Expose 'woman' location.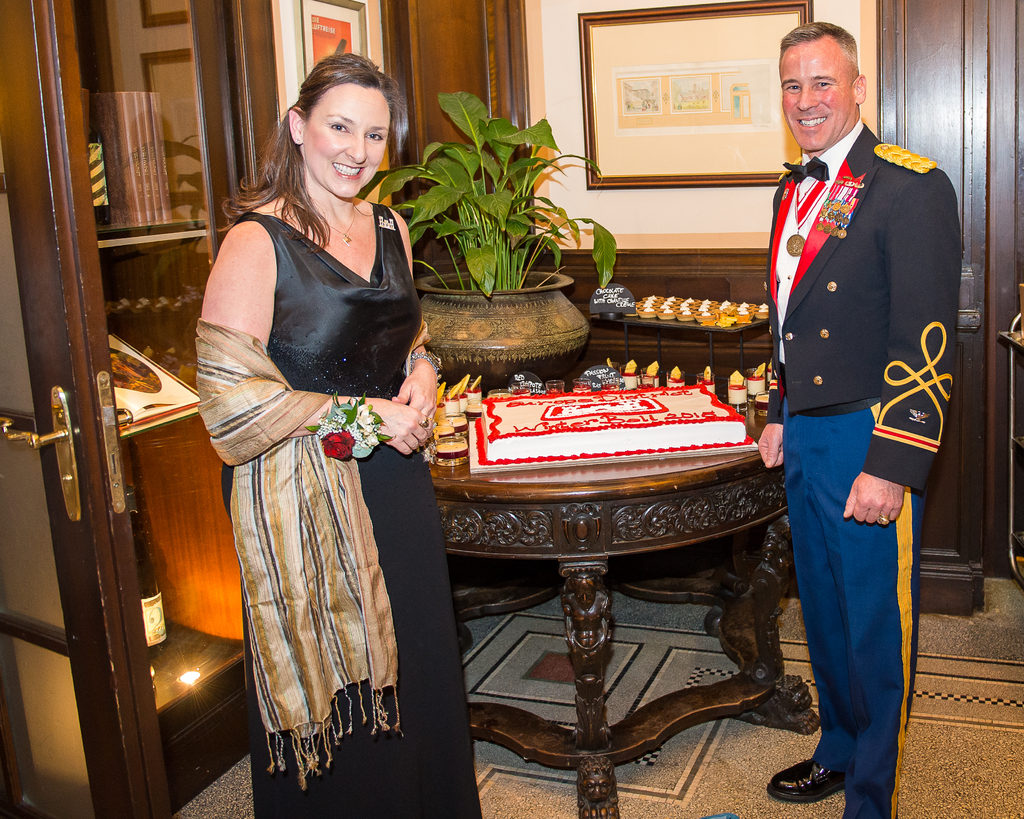
Exposed at 192 67 441 803.
